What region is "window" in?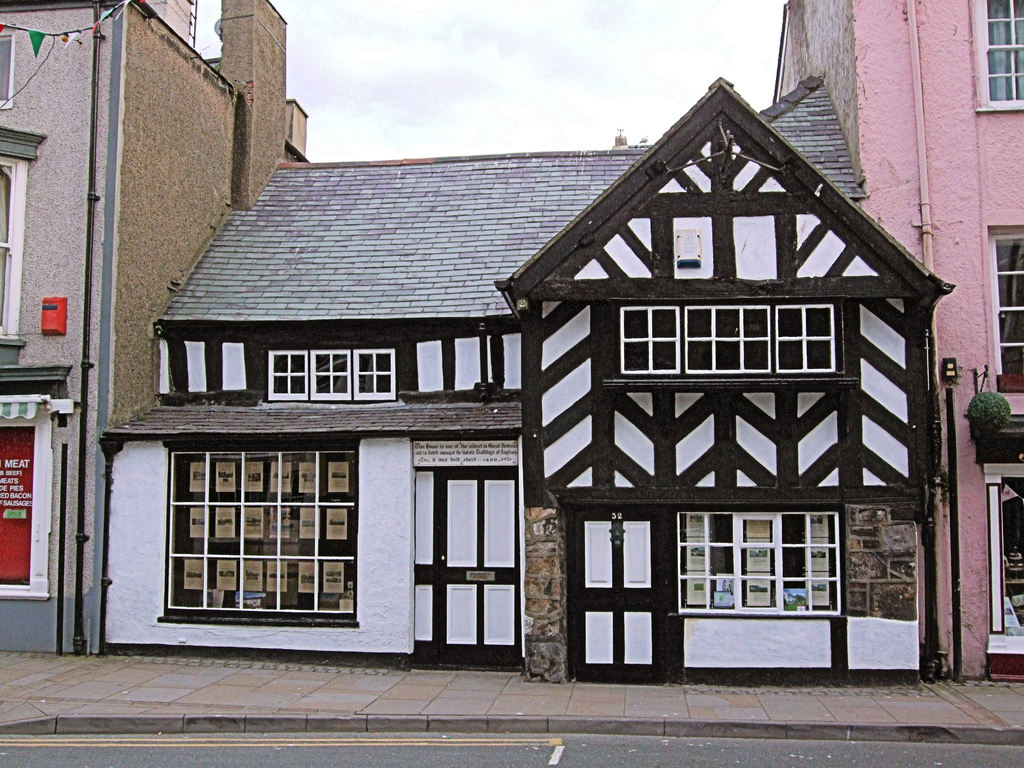
select_region(312, 351, 347, 405).
